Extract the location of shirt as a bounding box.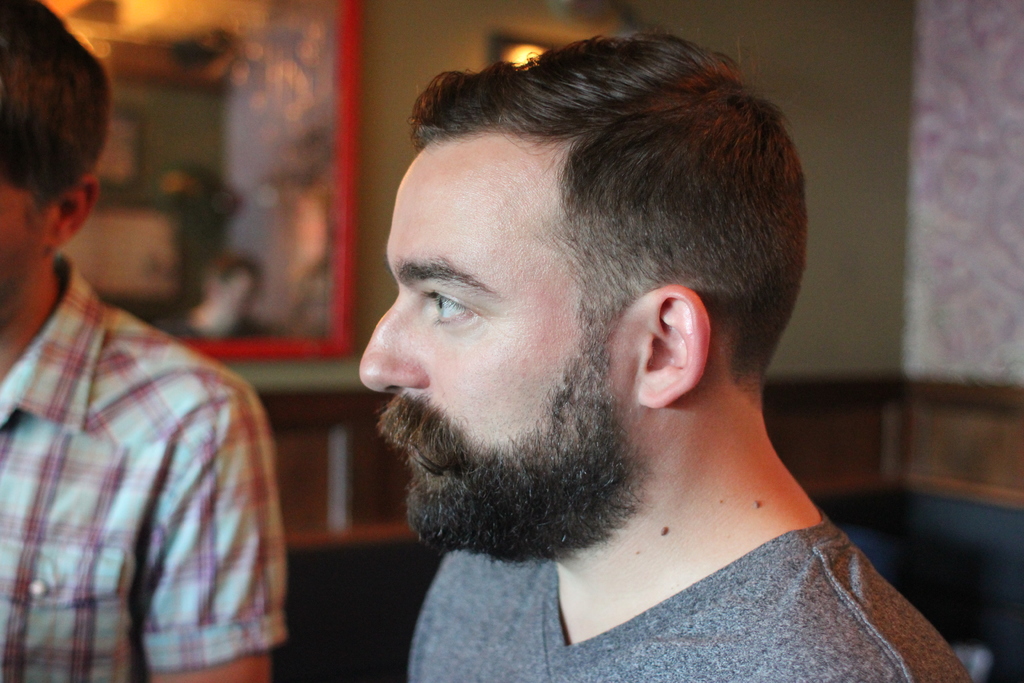
region(0, 249, 285, 682).
